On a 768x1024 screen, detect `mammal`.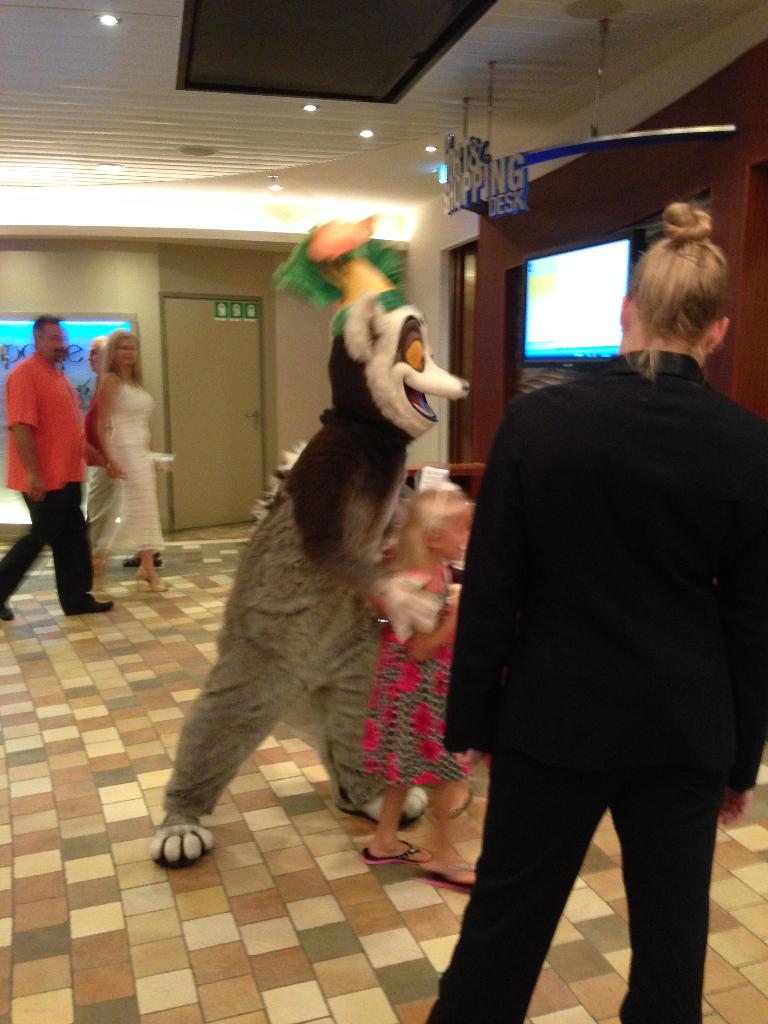
[left=0, top=317, right=112, bottom=619].
